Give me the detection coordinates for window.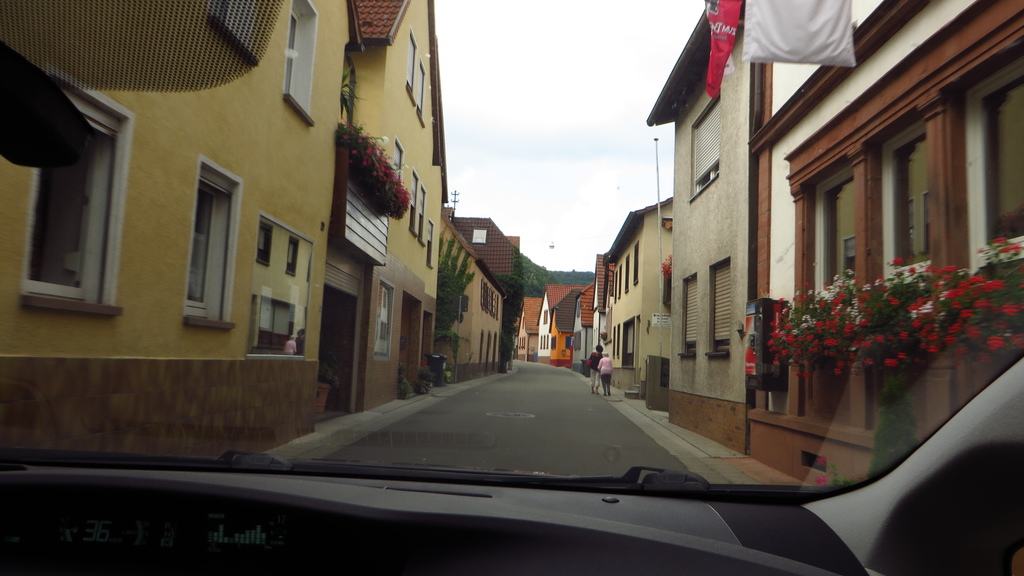
(518, 333, 528, 353).
